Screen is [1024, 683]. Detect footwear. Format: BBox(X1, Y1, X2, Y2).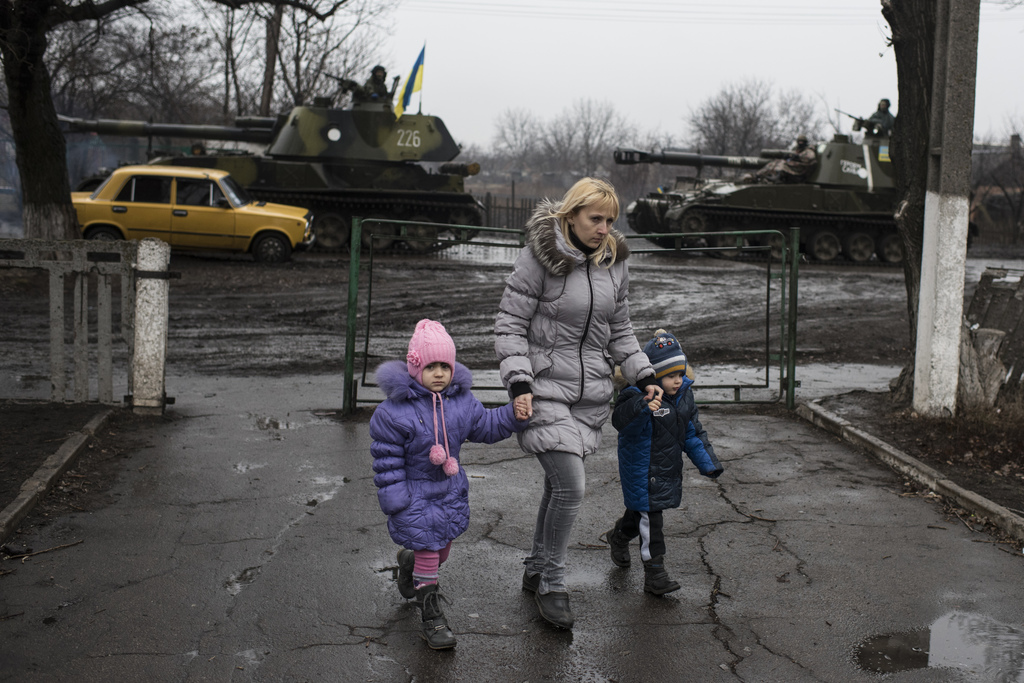
BBox(644, 562, 682, 598).
